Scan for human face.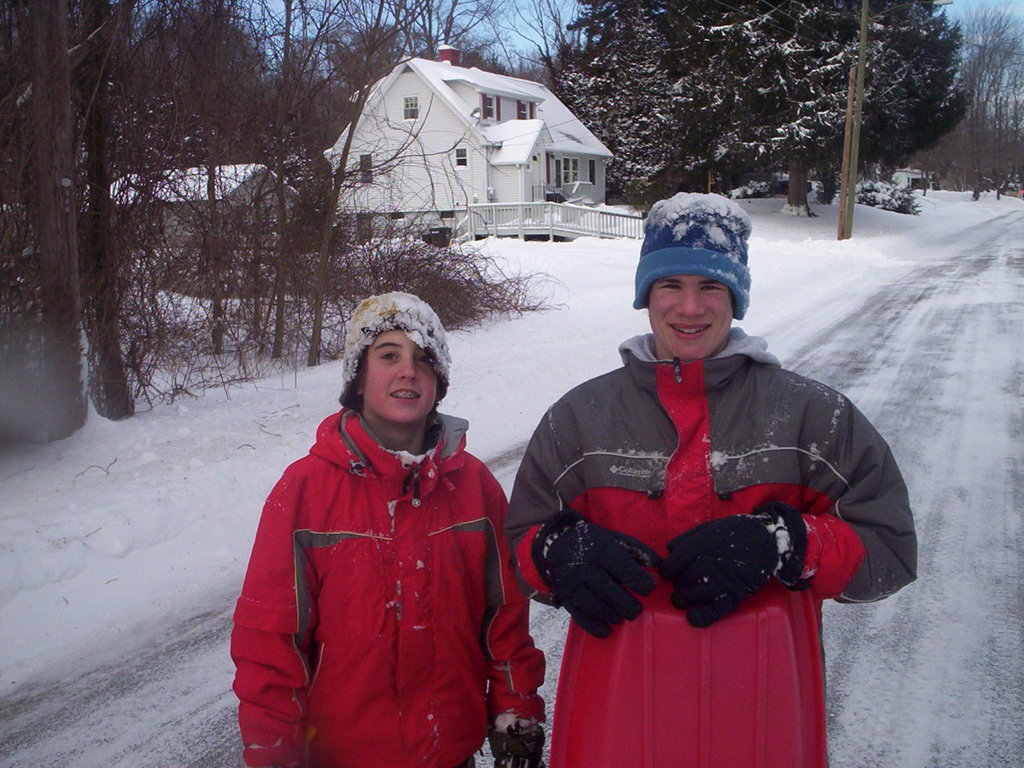
Scan result: bbox=(359, 317, 442, 421).
